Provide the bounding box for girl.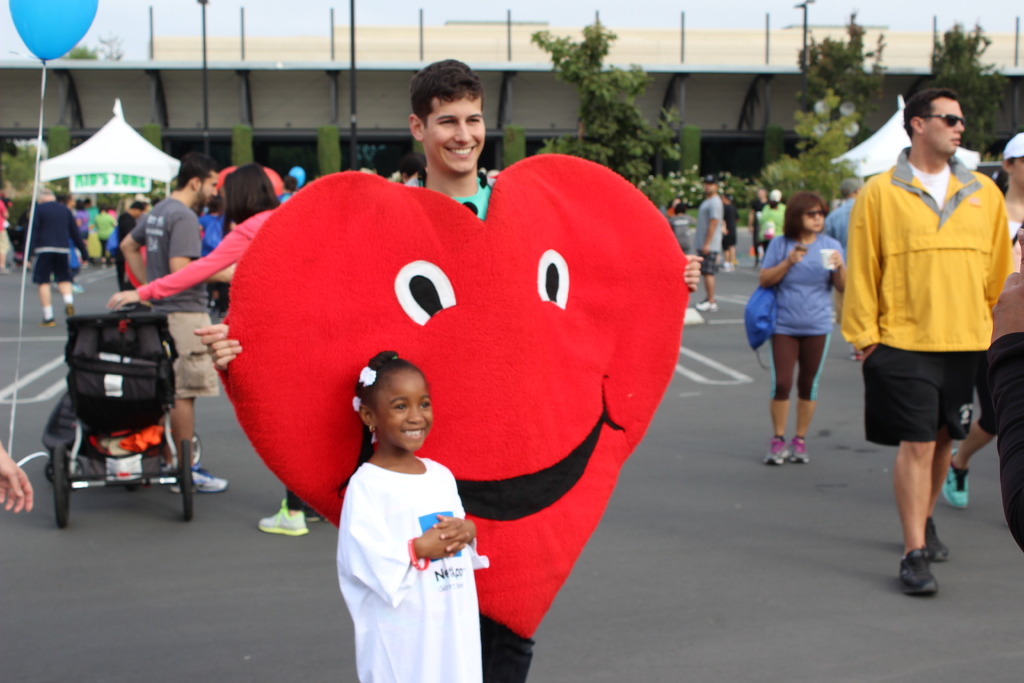
755 195 847 468.
